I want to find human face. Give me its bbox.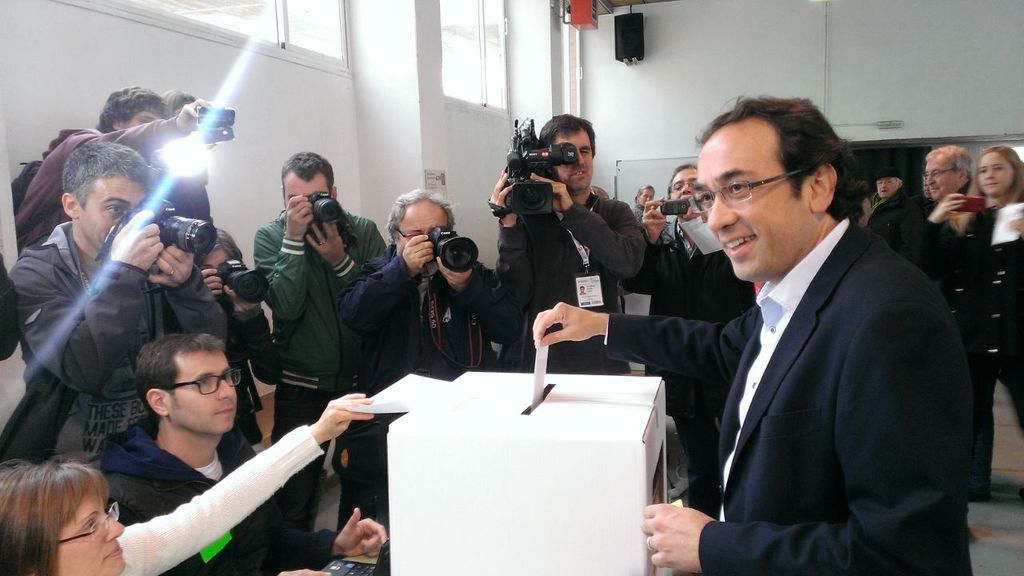
<region>925, 154, 959, 202</region>.
